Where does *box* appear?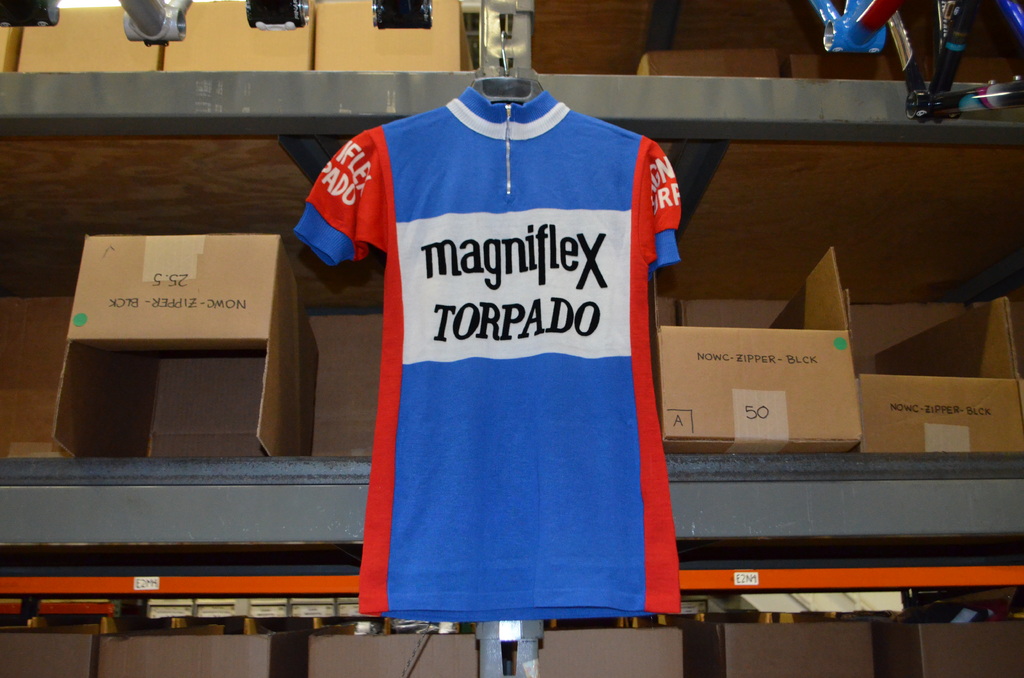
Appears at region(650, 246, 863, 455).
